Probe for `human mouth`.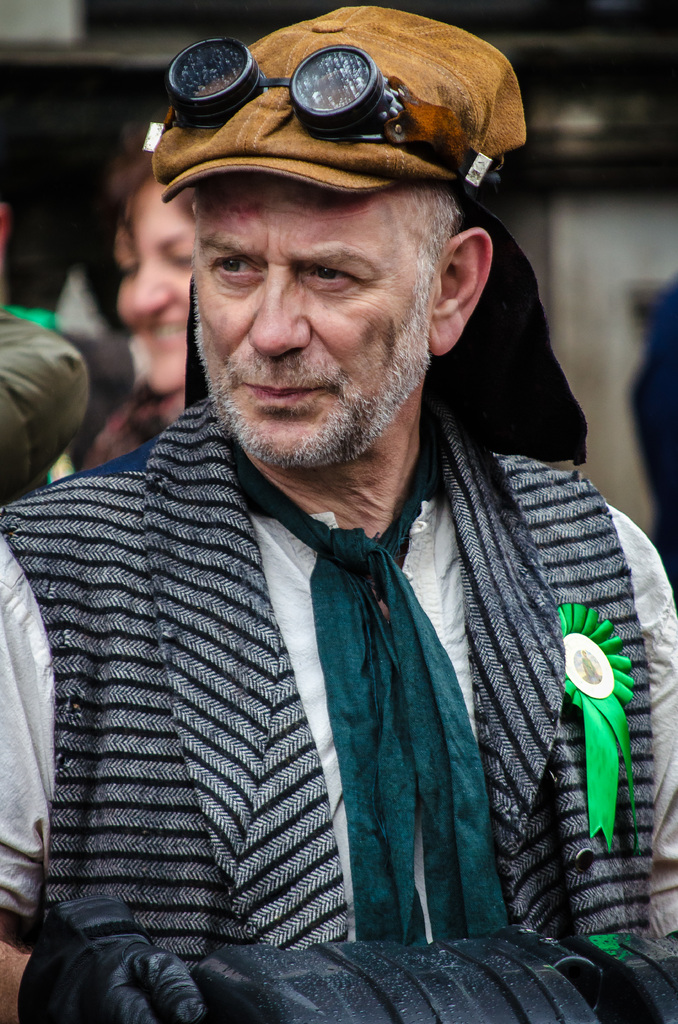
Probe result: <region>230, 367, 335, 419</region>.
